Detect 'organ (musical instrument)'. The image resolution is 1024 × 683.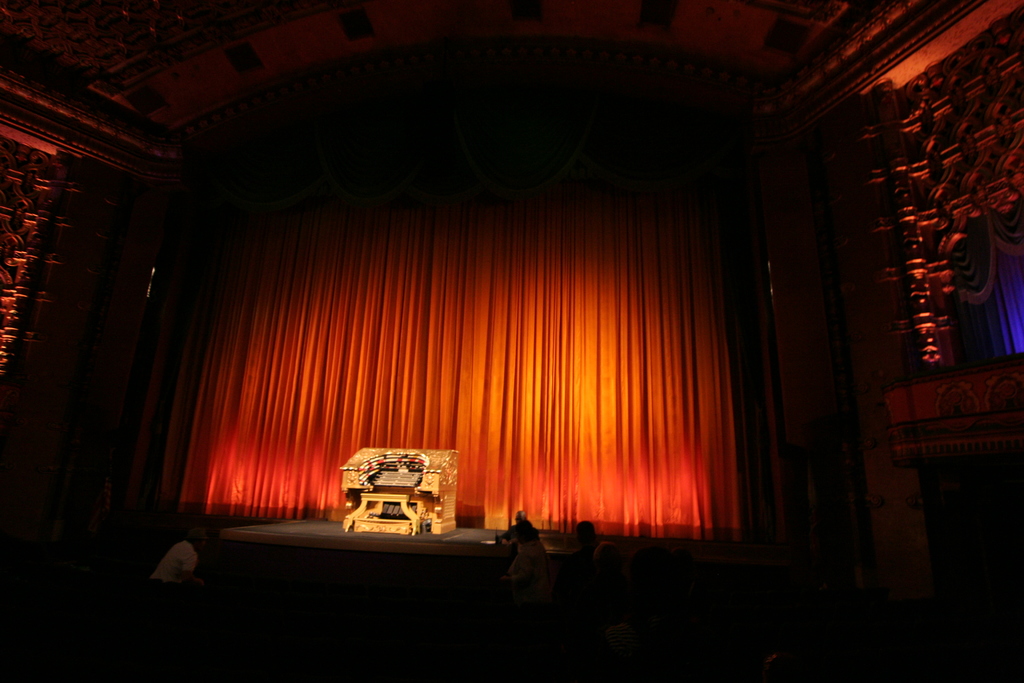
335, 445, 466, 544.
